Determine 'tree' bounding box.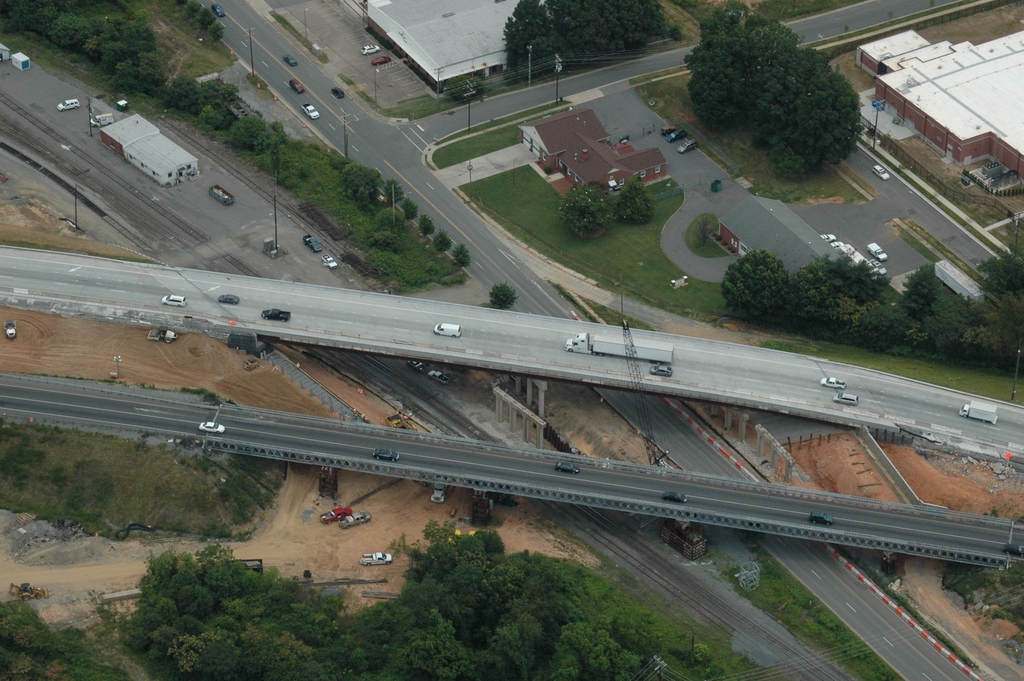
Determined: 371 222 411 255.
